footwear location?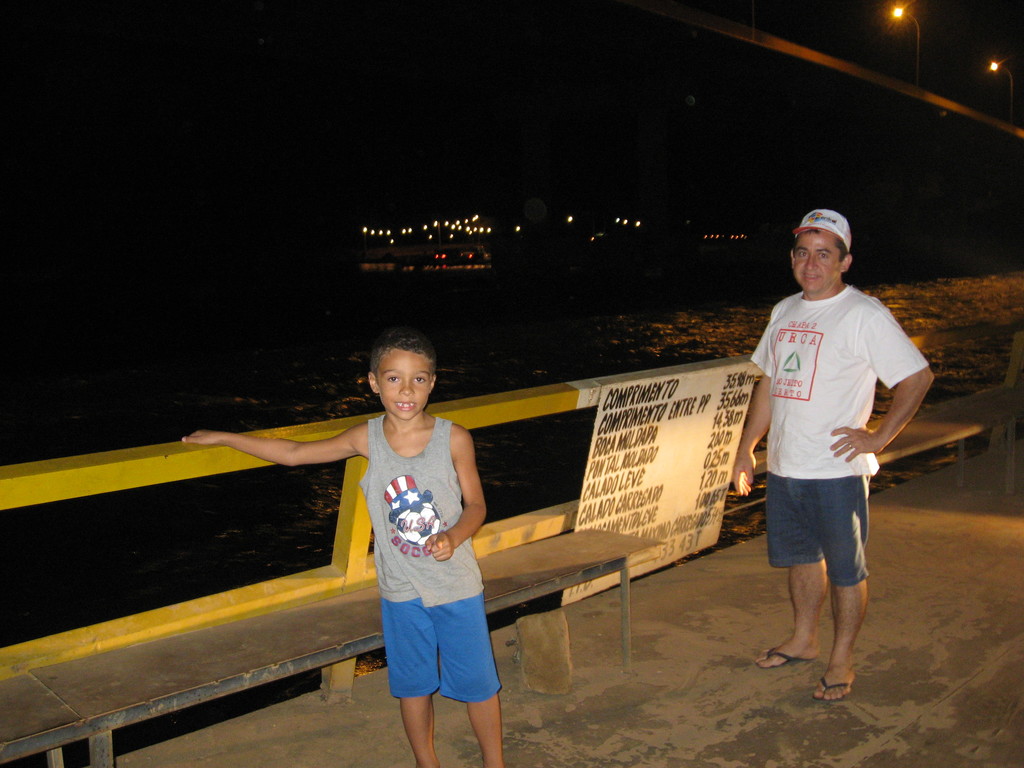
755/643/818/669
